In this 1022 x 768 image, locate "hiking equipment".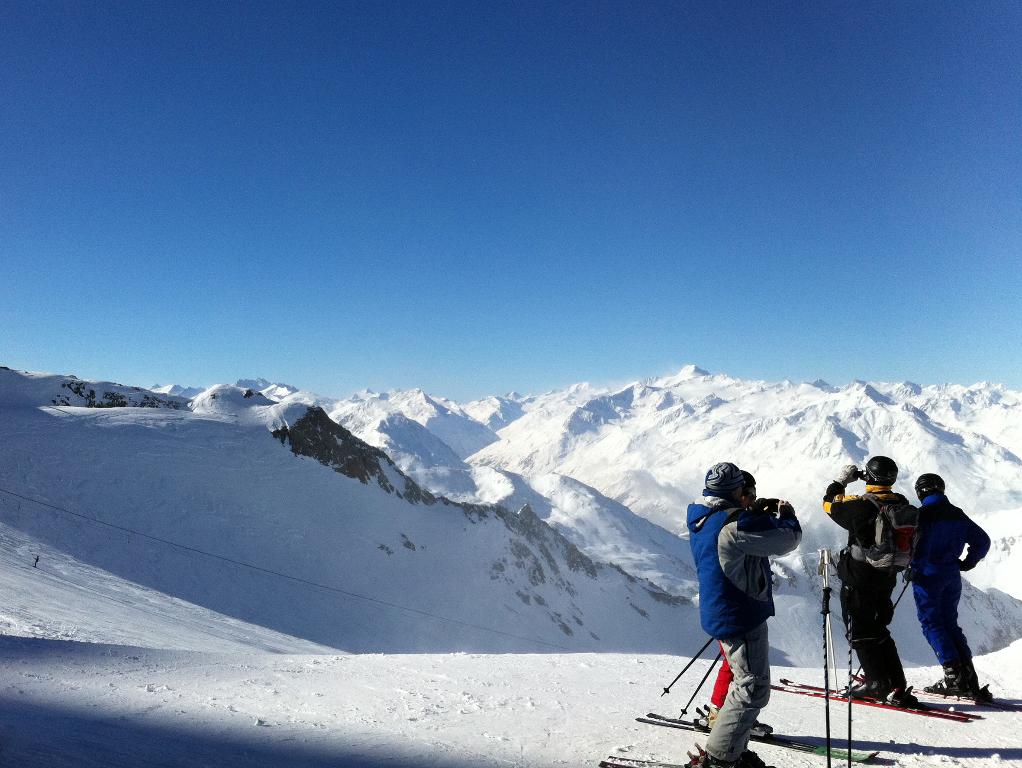
Bounding box: BBox(679, 649, 728, 720).
